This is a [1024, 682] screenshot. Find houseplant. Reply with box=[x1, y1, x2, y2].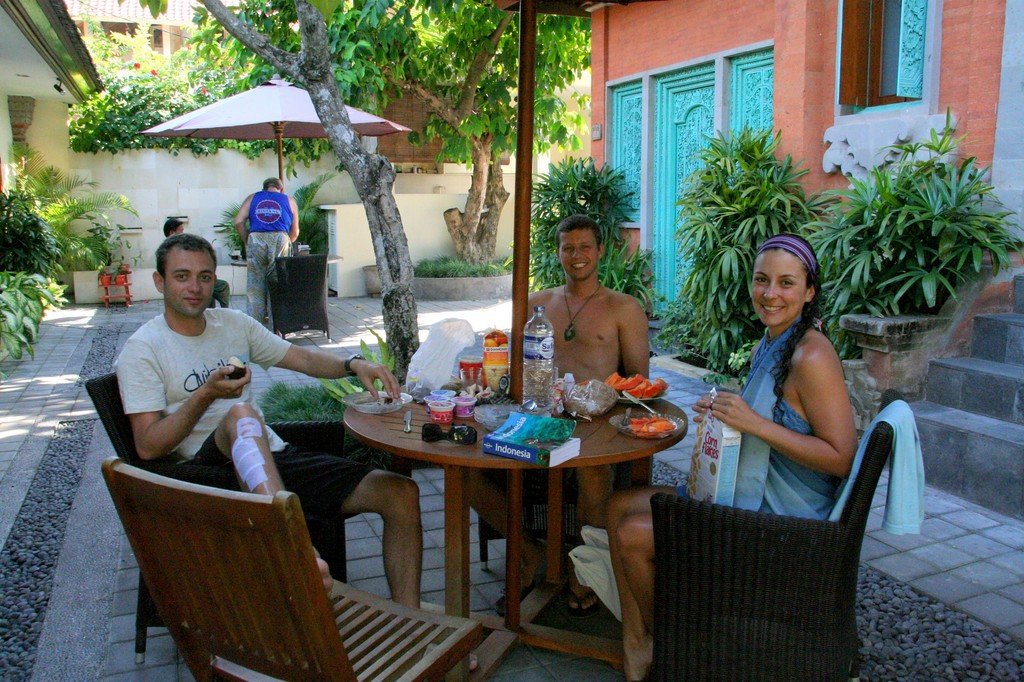
box=[799, 120, 1020, 346].
